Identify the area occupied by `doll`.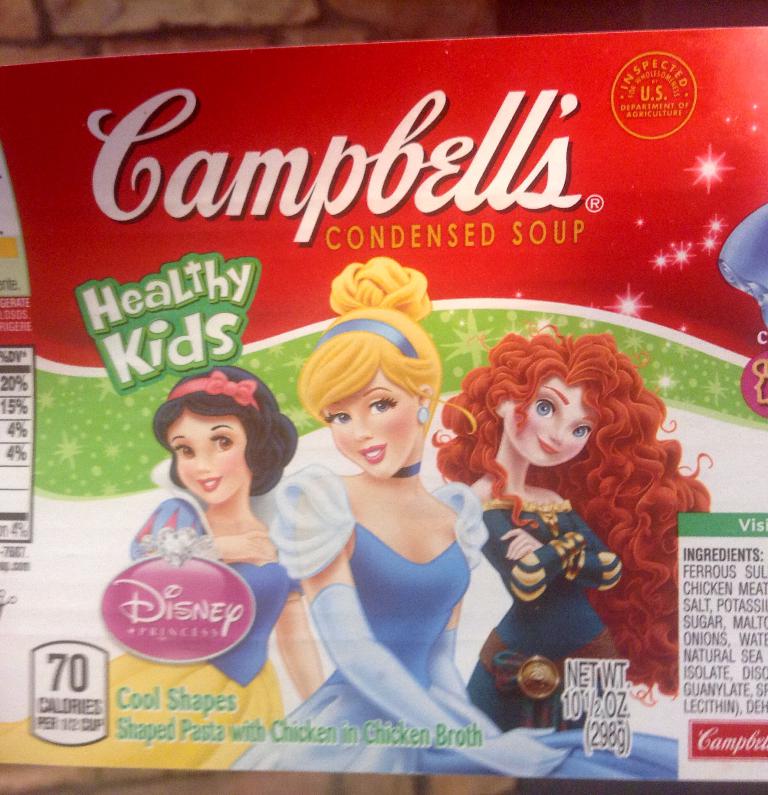
Area: left=244, top=263, right=685, bottom=777.
